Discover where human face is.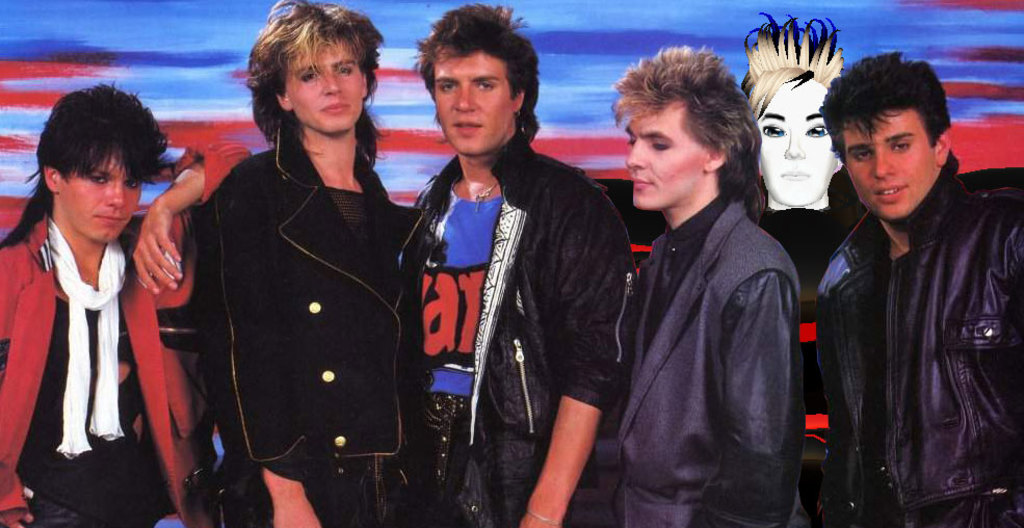
Discovered at 624/113/701/212.
